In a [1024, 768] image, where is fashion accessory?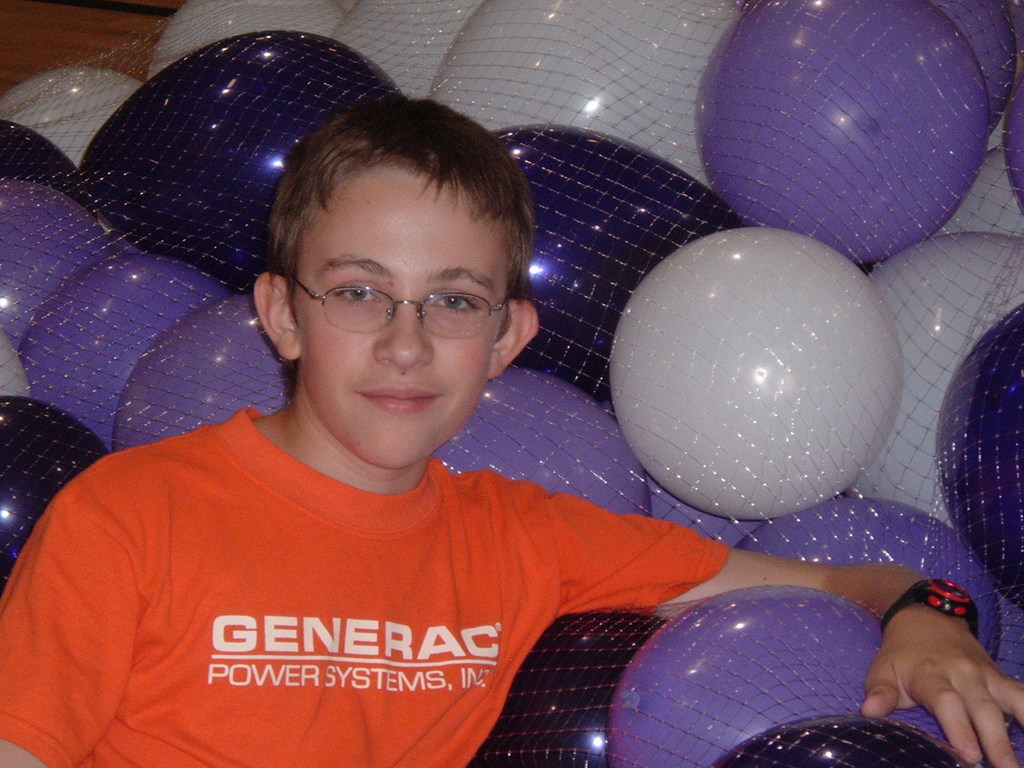
Rect(881, 575, 978, 641).
